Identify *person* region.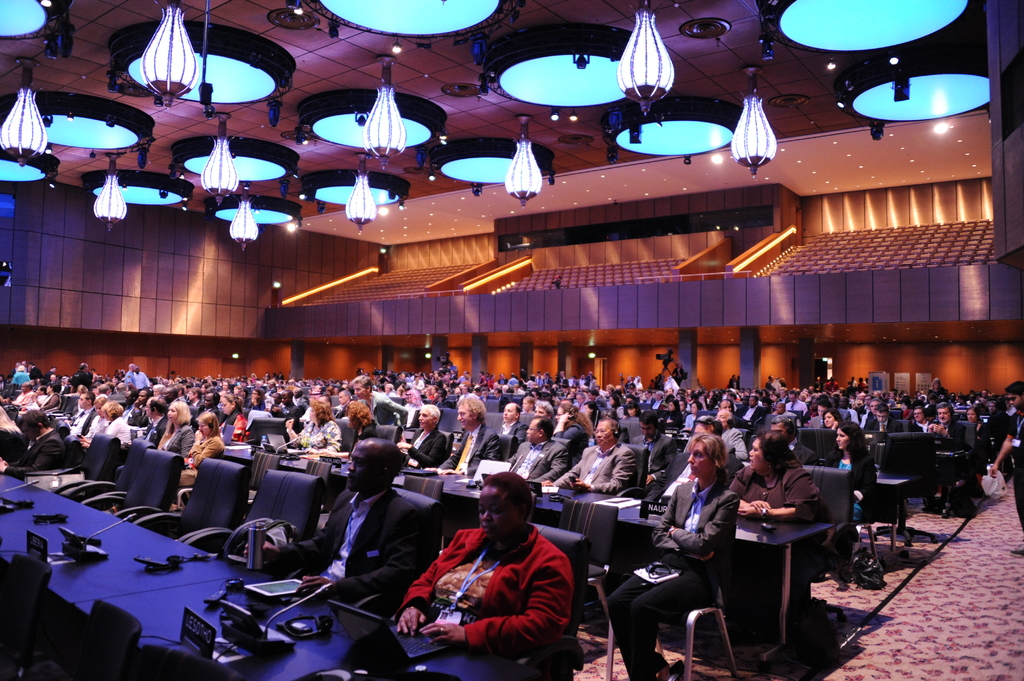
Region: <region>867, 405, 903, 431</region>.
